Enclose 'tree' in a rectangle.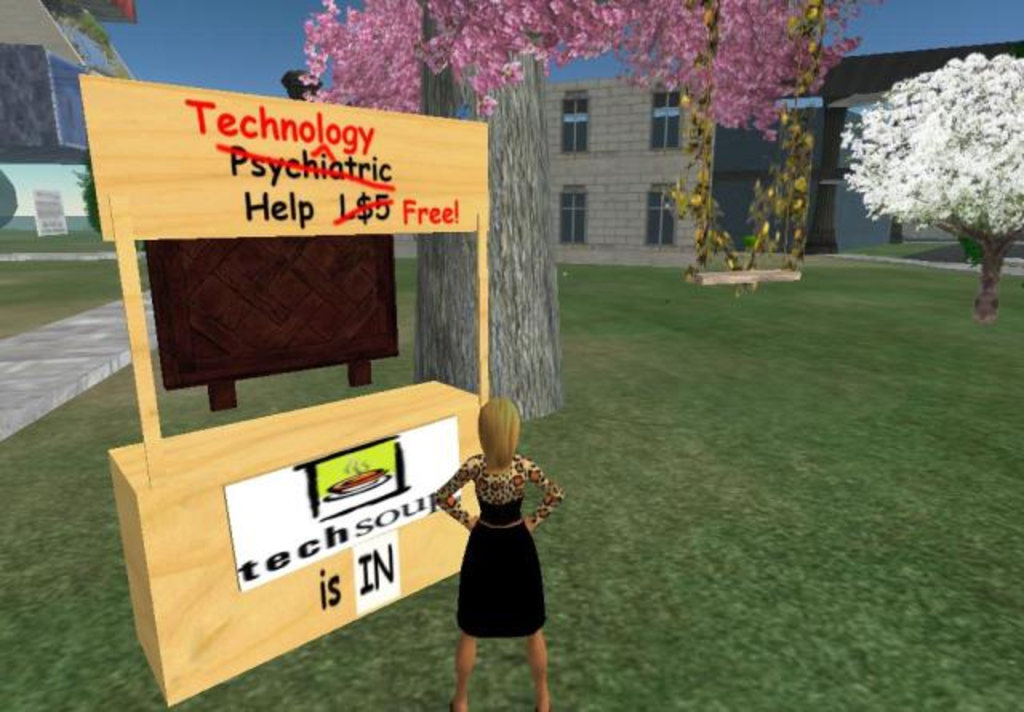
x1=286, y1=0, x2=832, y2=426.
